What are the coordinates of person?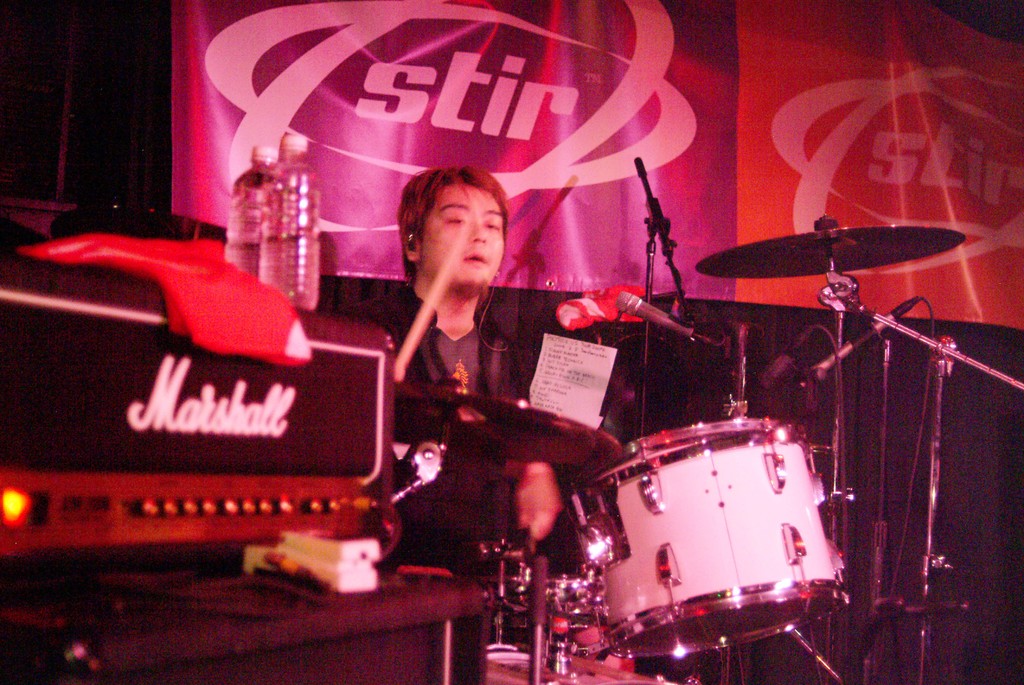
345, 163, 531, 564.
